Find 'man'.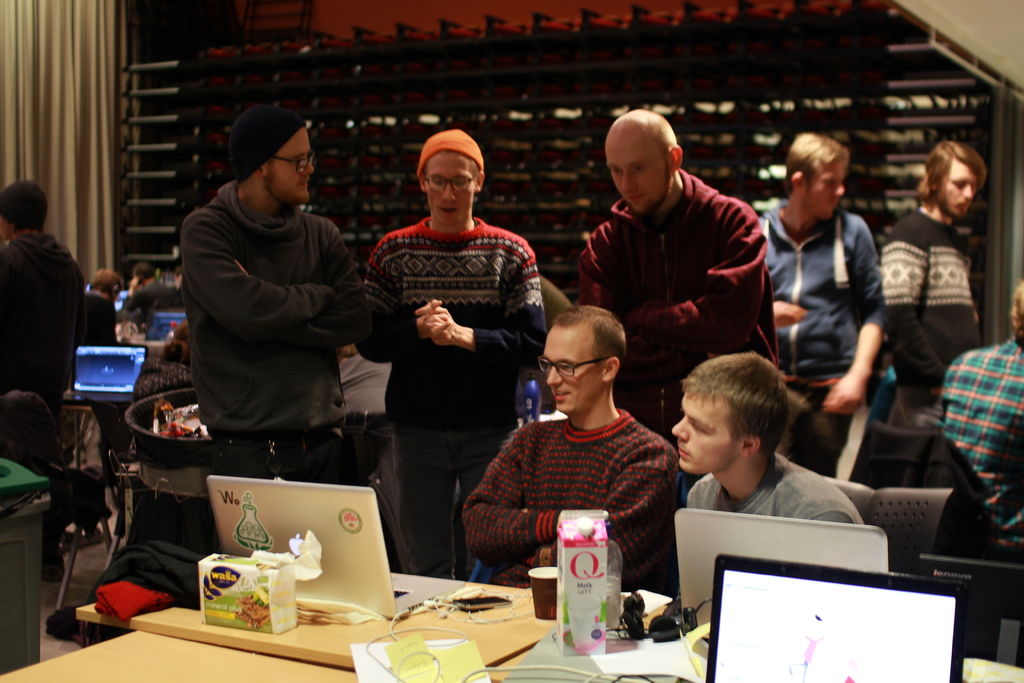
box=[757, 130, 891, 477].
